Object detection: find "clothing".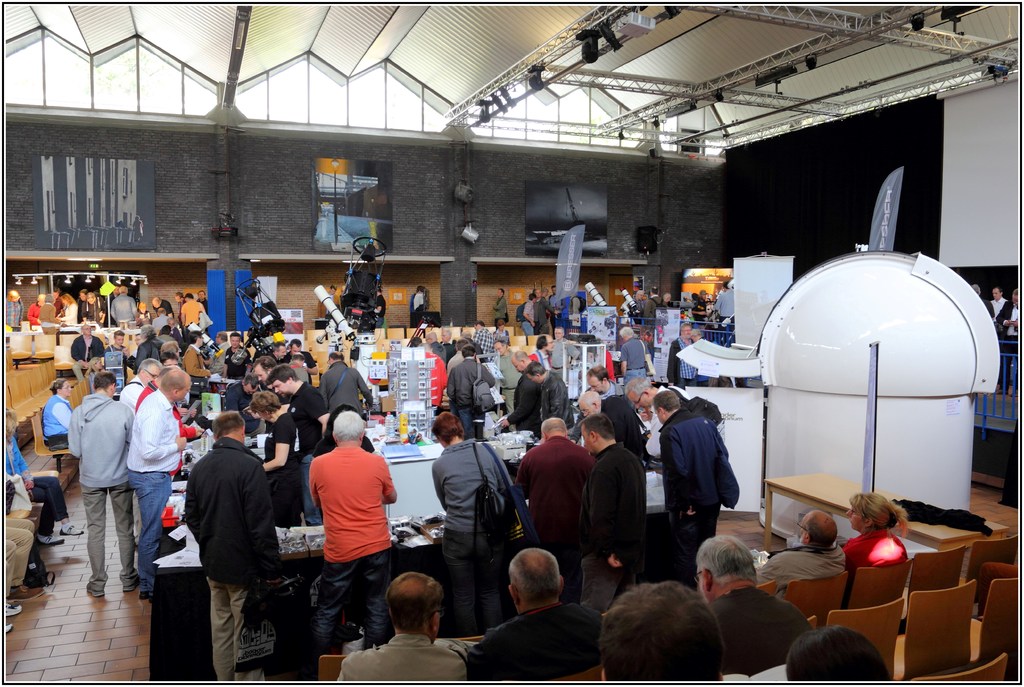
{"x1": 67, "y1": 394, "x2": 134, "y2": 592}.
